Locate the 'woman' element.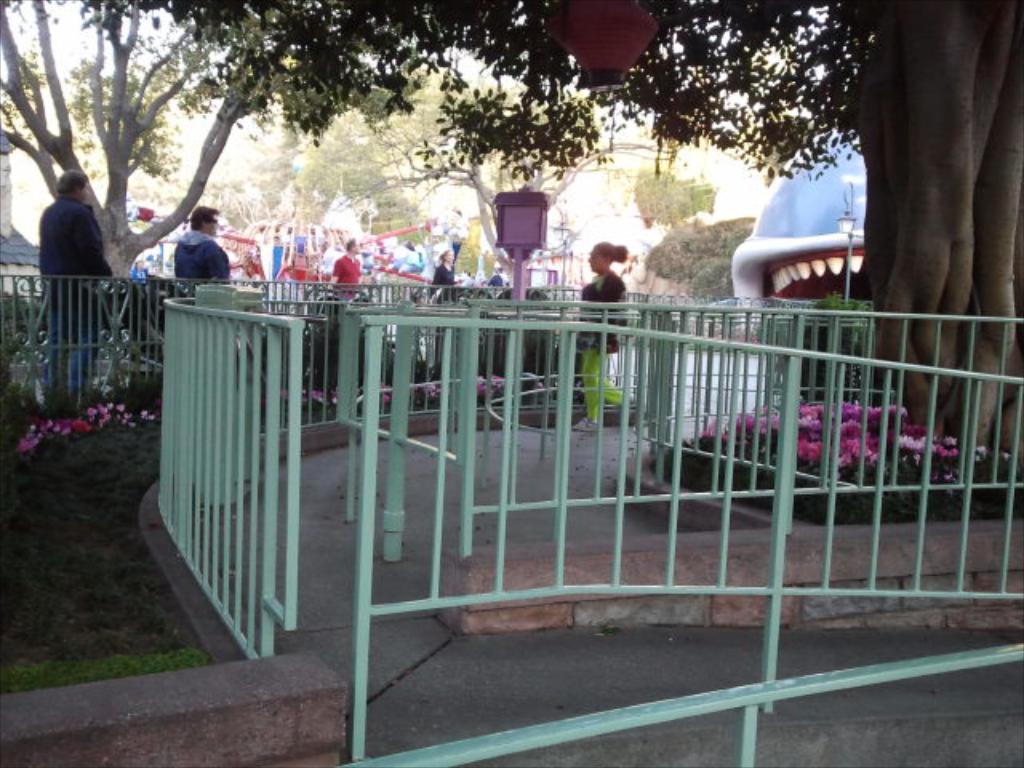
Element bbox: BBox(566, 237, 627, 429).
